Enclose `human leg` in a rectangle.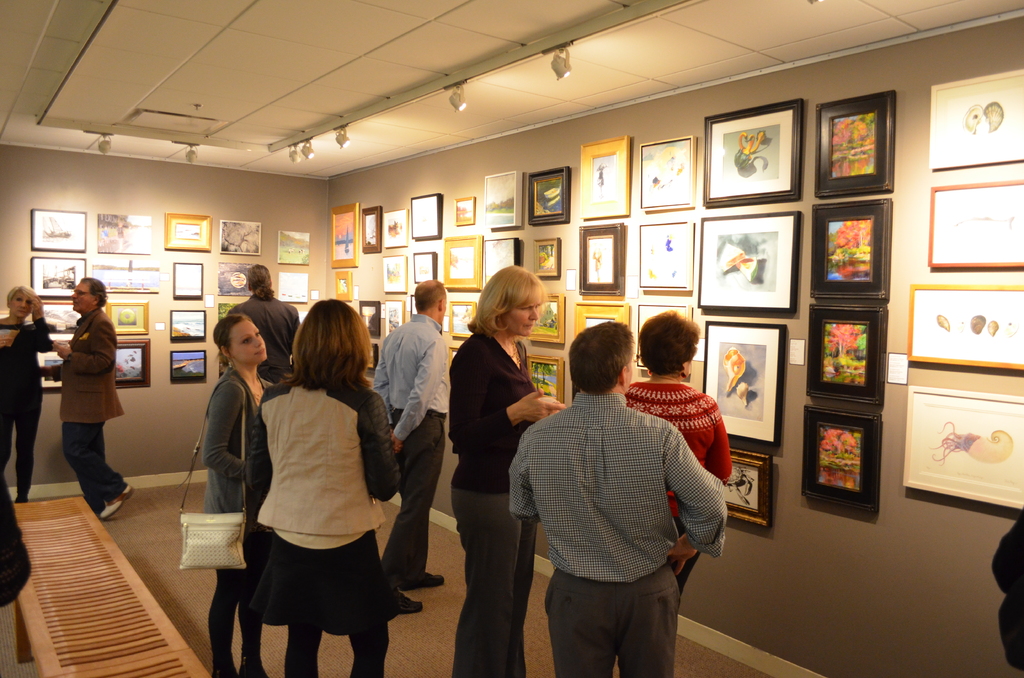
(63, 423, 136, 520).
